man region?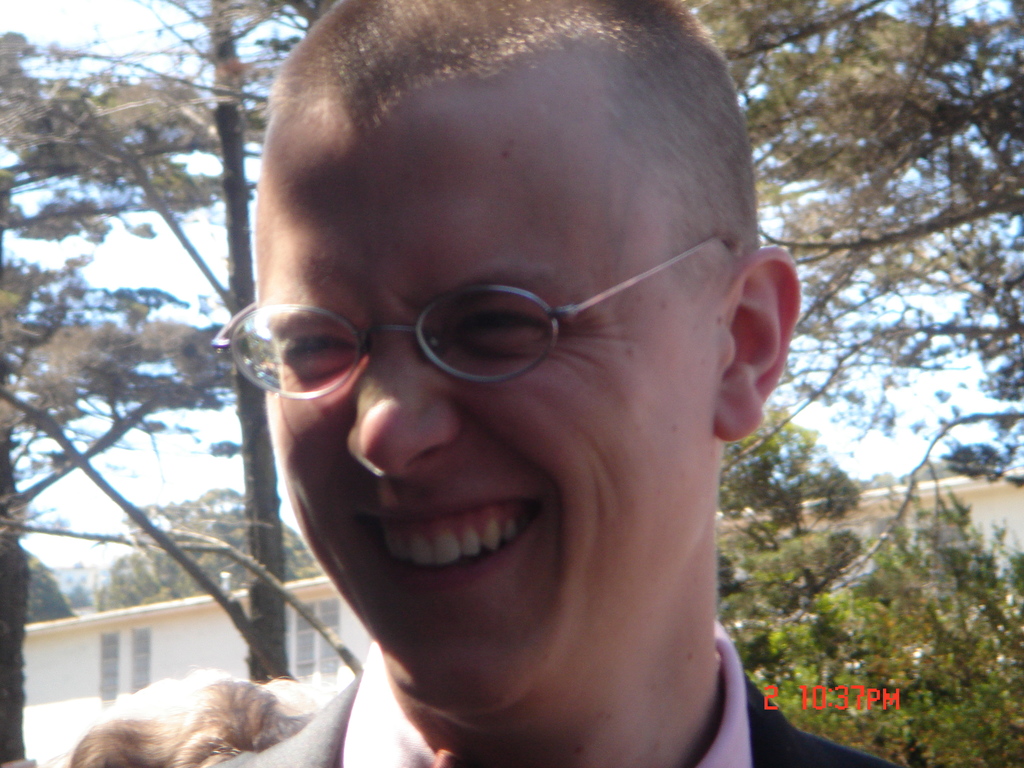
(x1=128, y1=18, x2=909, y2=767)
